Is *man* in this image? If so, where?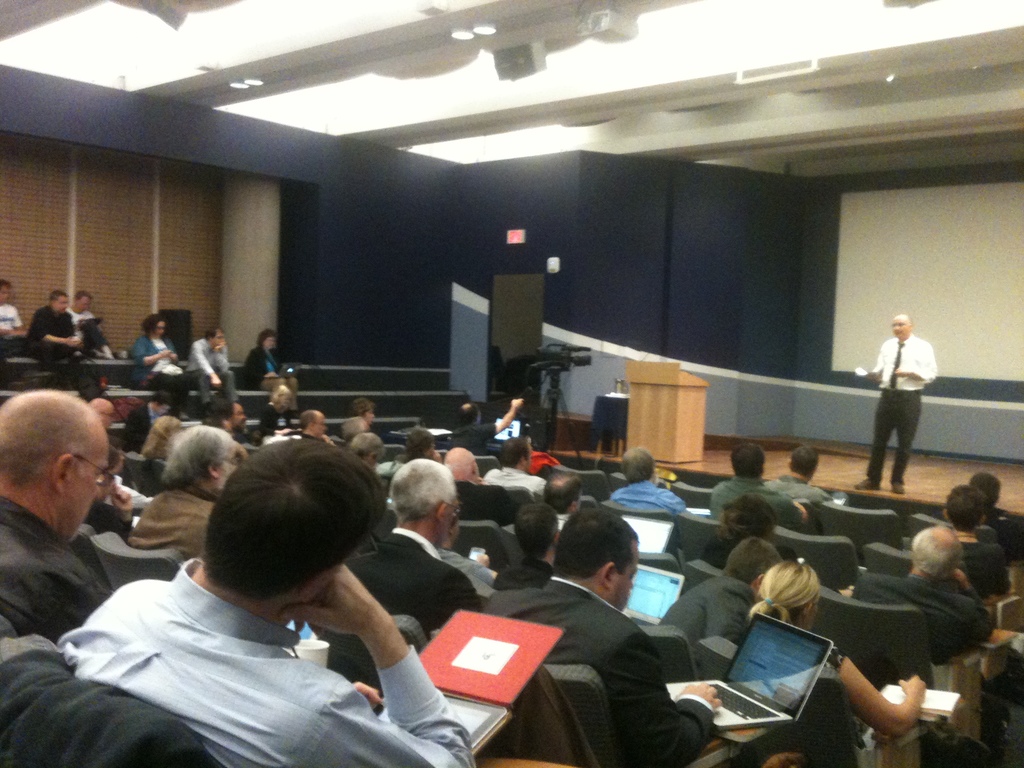
Yes, at left=764, top=442, right=835, bottom=493.
